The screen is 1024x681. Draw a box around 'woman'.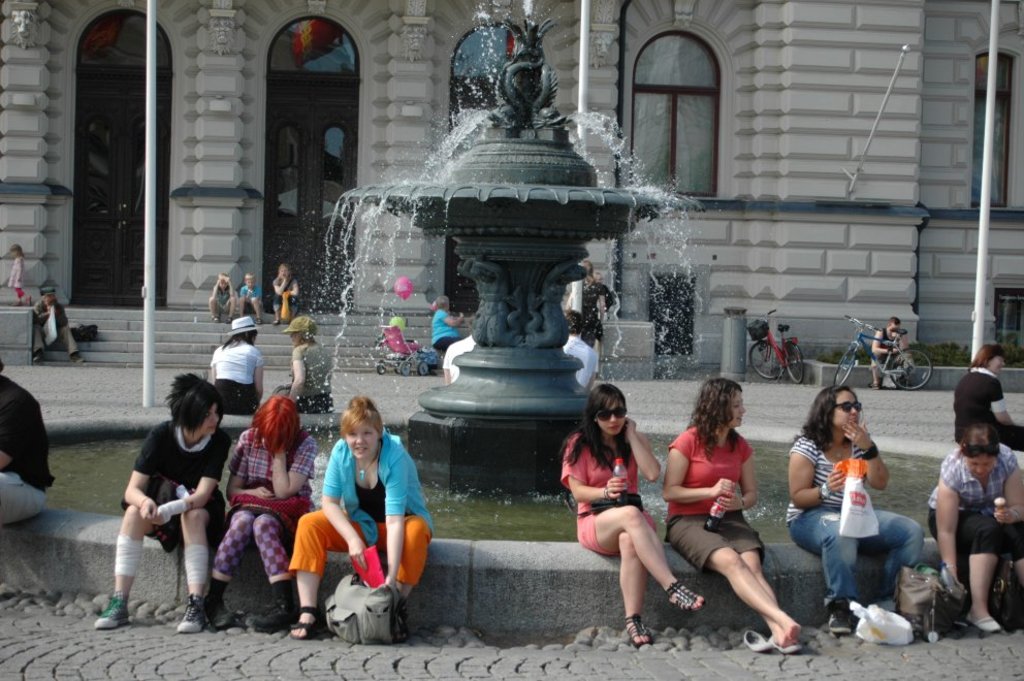
(left=434, top=295, right=463, bottom=353).
